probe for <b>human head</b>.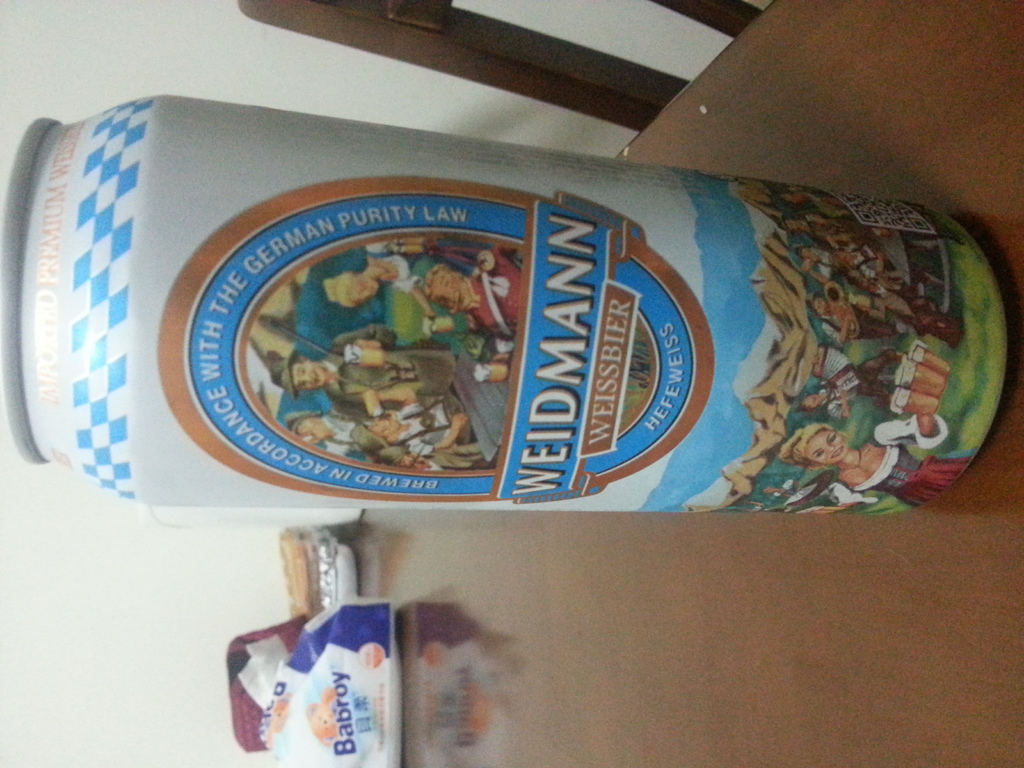
Probe result: box=[276, 352, 326, 396].
